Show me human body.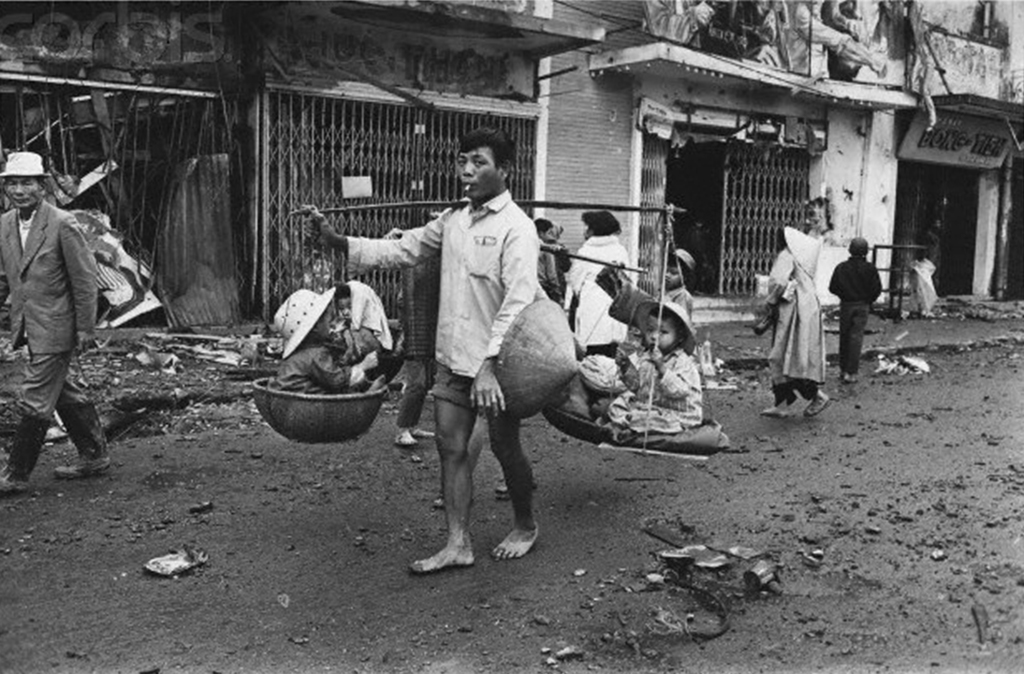
human body is here: (759,226,829,409).
